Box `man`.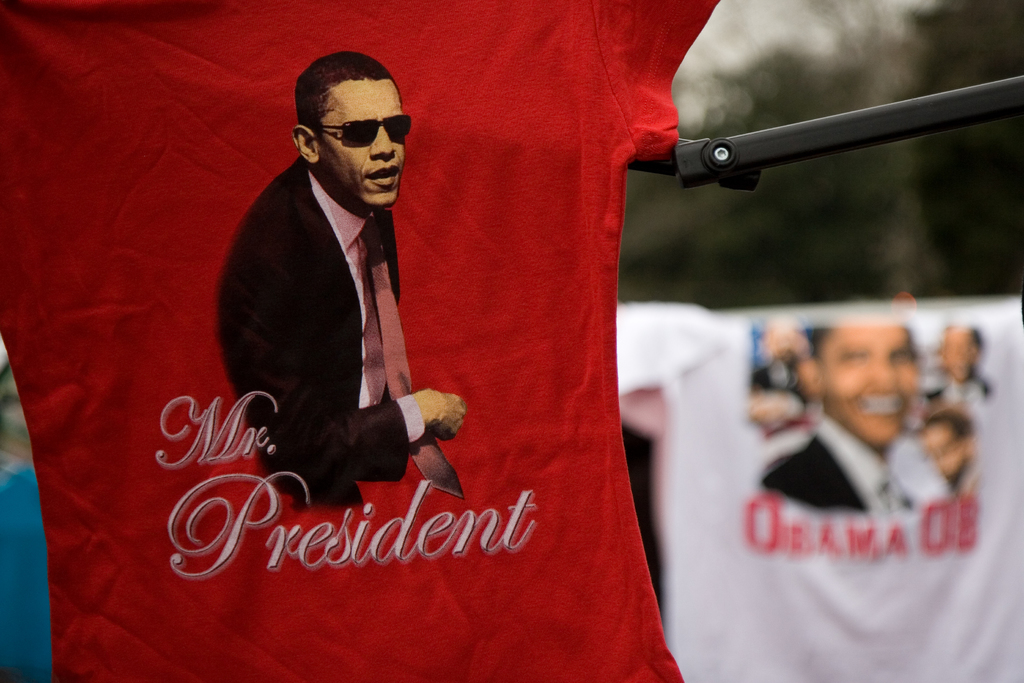
BBox(745, 315, 821, 407).
